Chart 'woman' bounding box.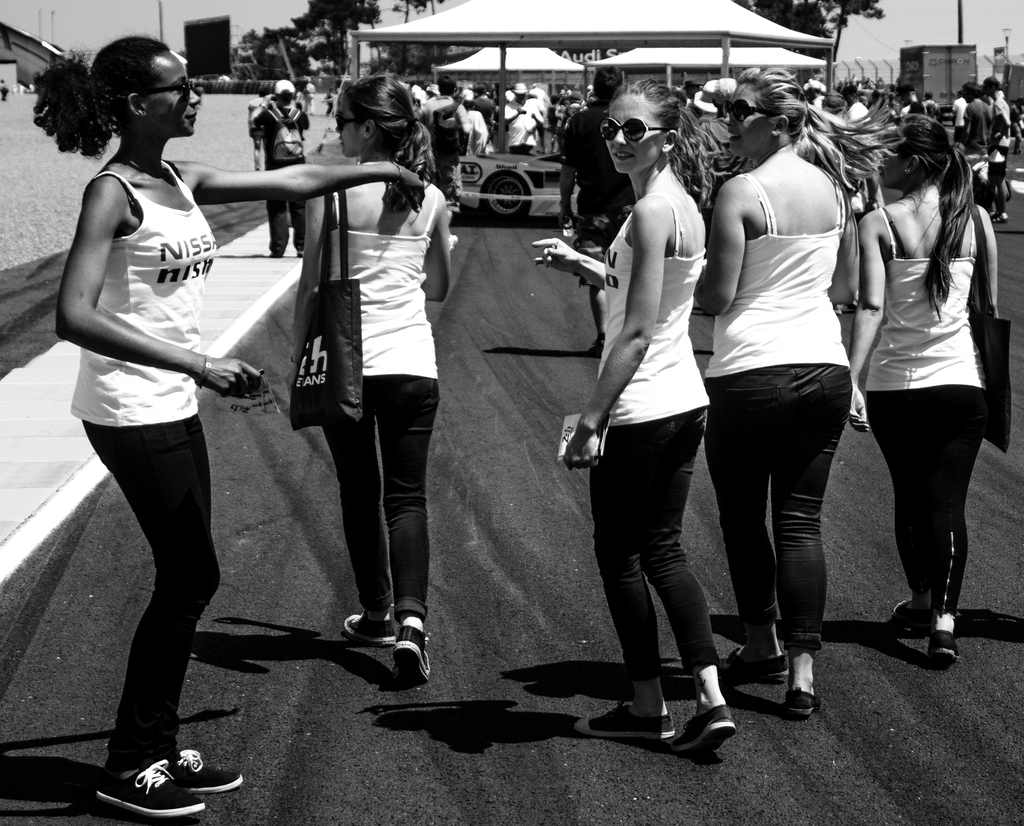
Charted: <region>31, 33, 427, 819</region>.
